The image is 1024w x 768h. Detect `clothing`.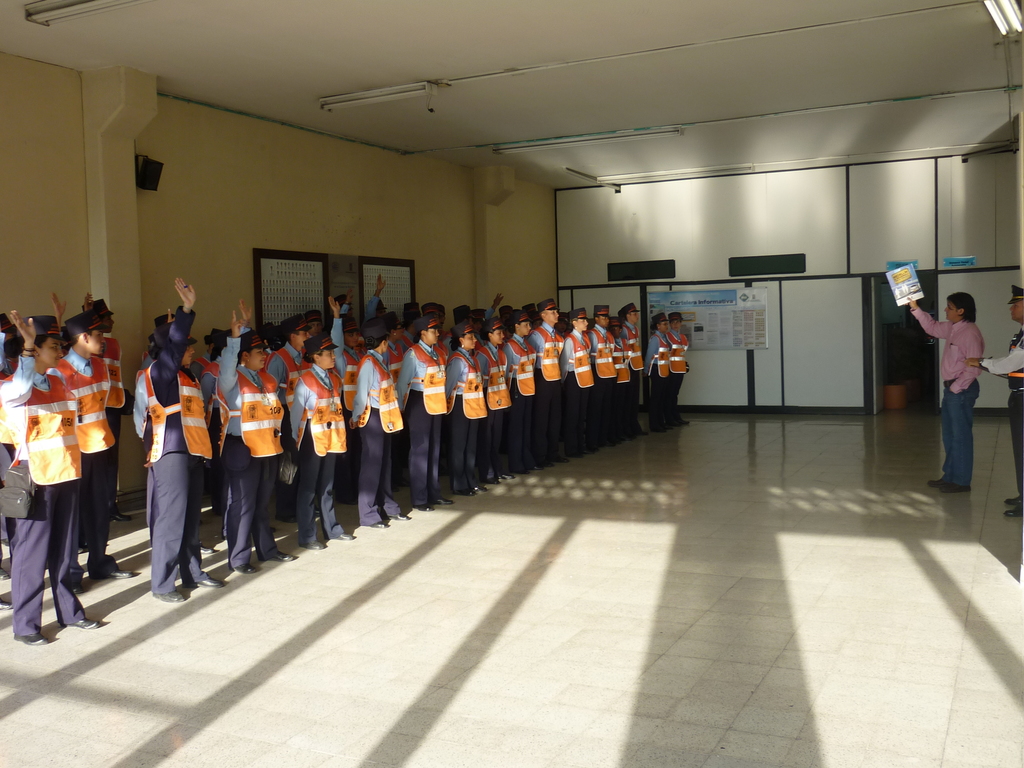
Detection: <box>671,329,687,431</box>.
